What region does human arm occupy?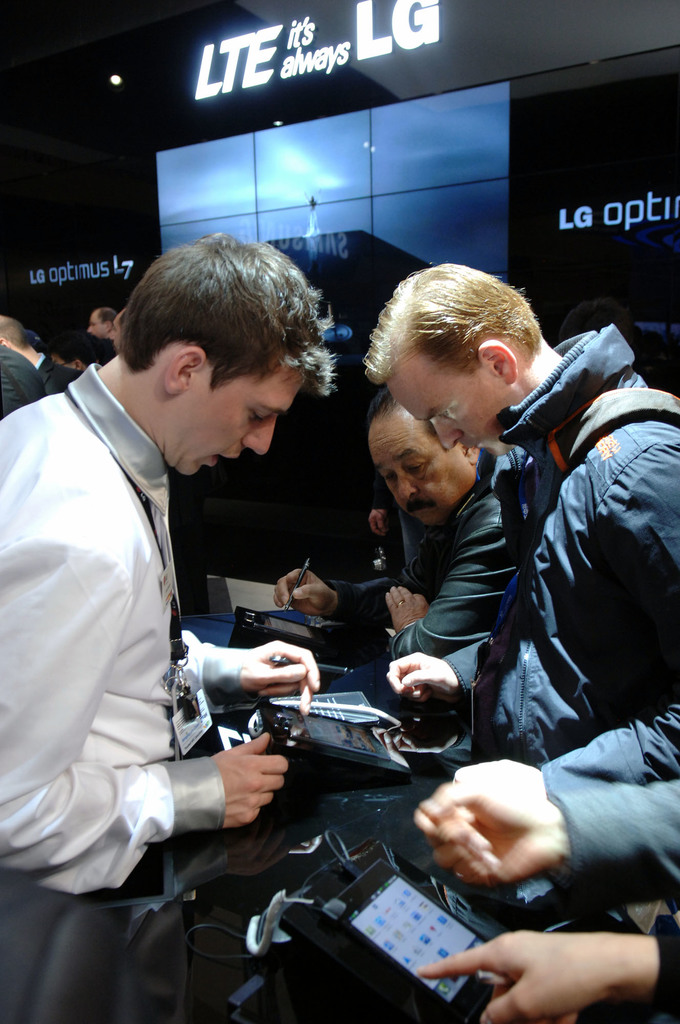
pyautogui.locateOnScreen(446, 438, 679, 796).
